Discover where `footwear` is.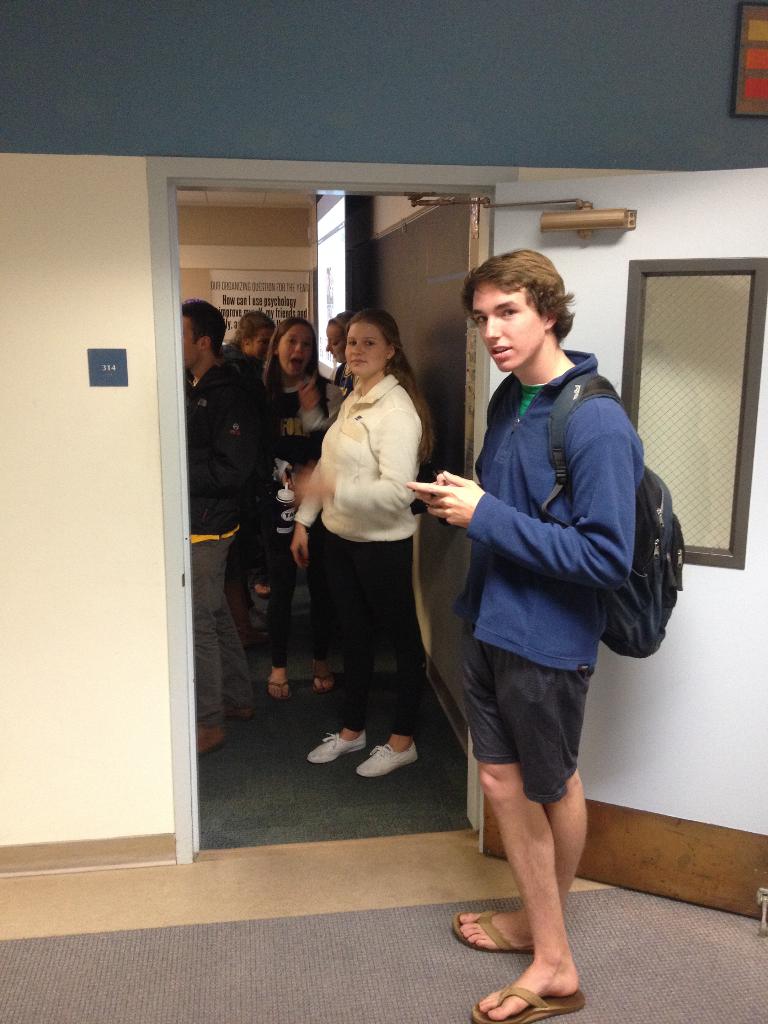
Discovered at bbox(471, 980, 586, 1023).
